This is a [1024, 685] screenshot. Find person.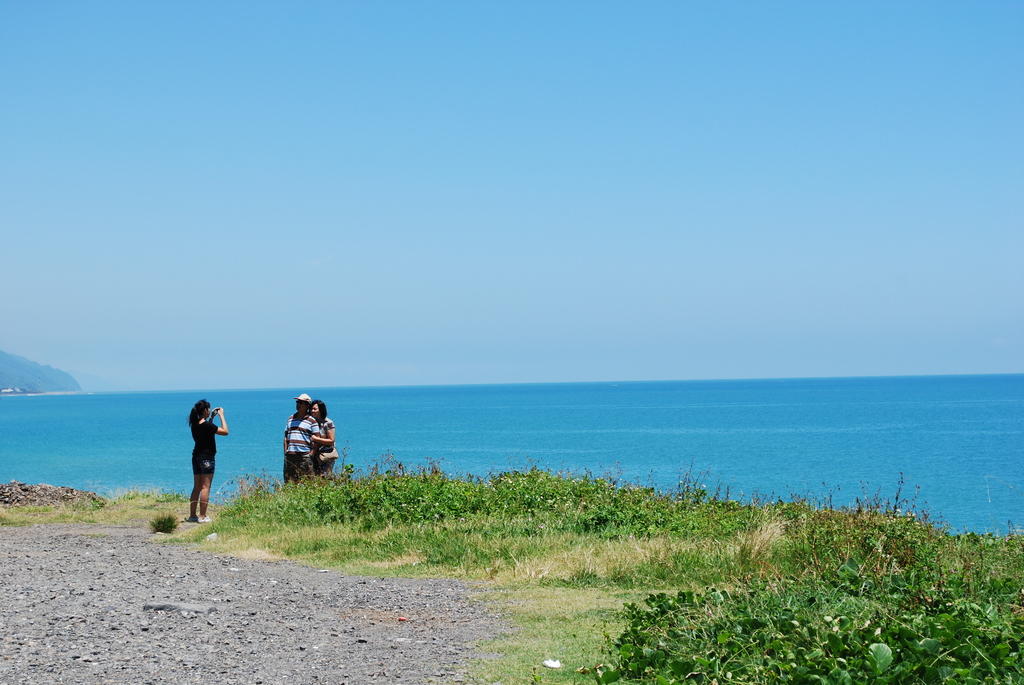
Bounding box: [x1=284, y1=395, x2=309, y2=499].
